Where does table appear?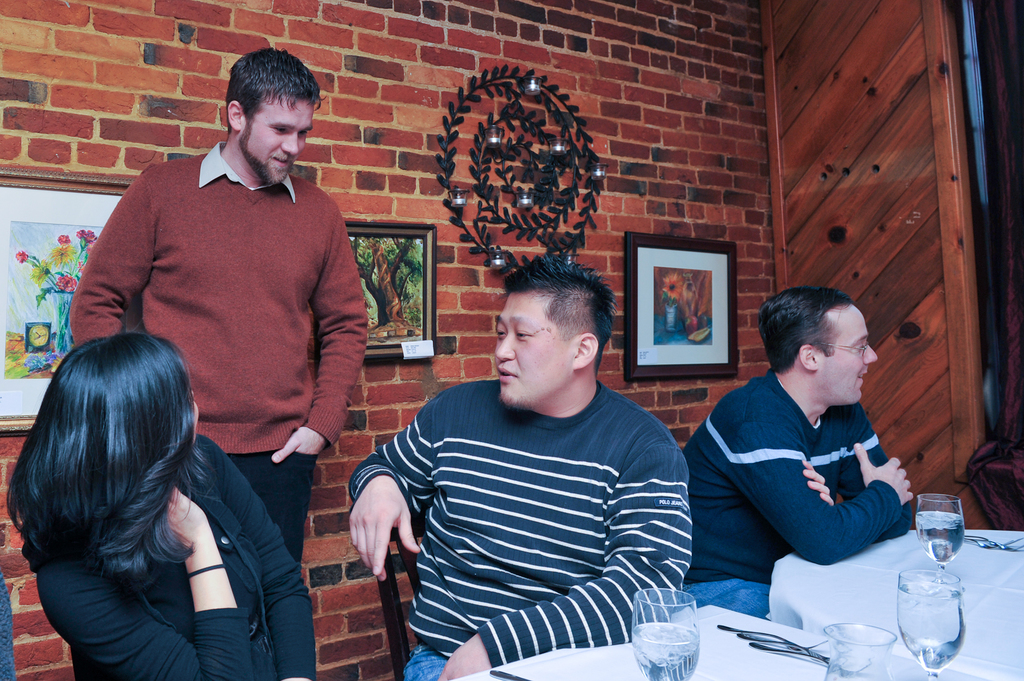
Appears at bbox(452, 605, 1017, 680).
